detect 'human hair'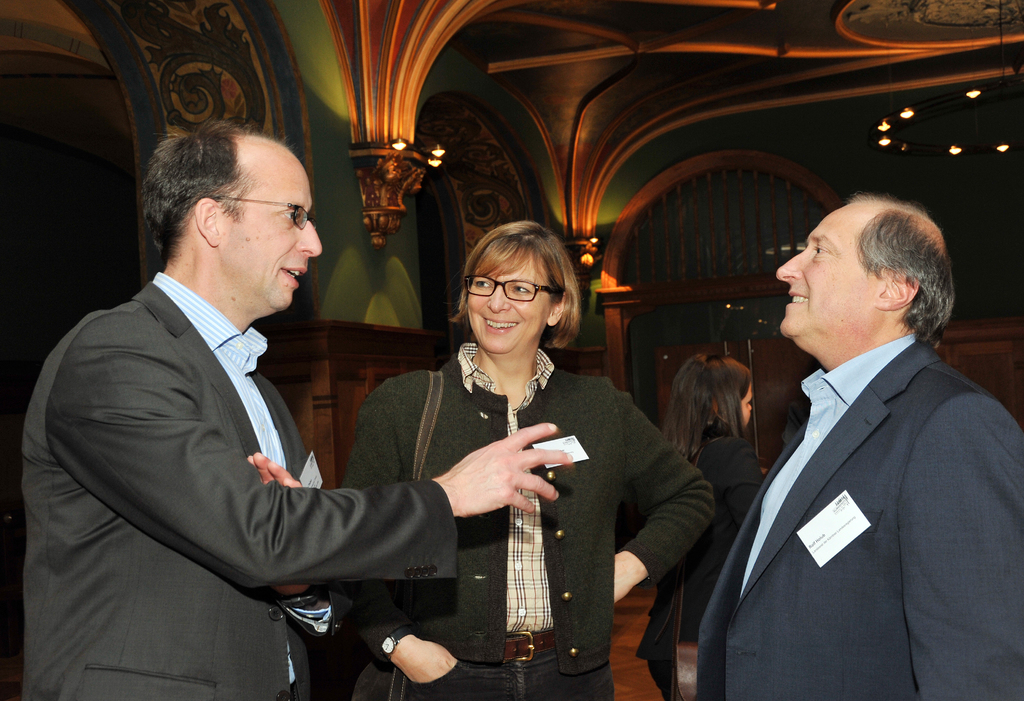
rect(444, 222, 575, 351)
